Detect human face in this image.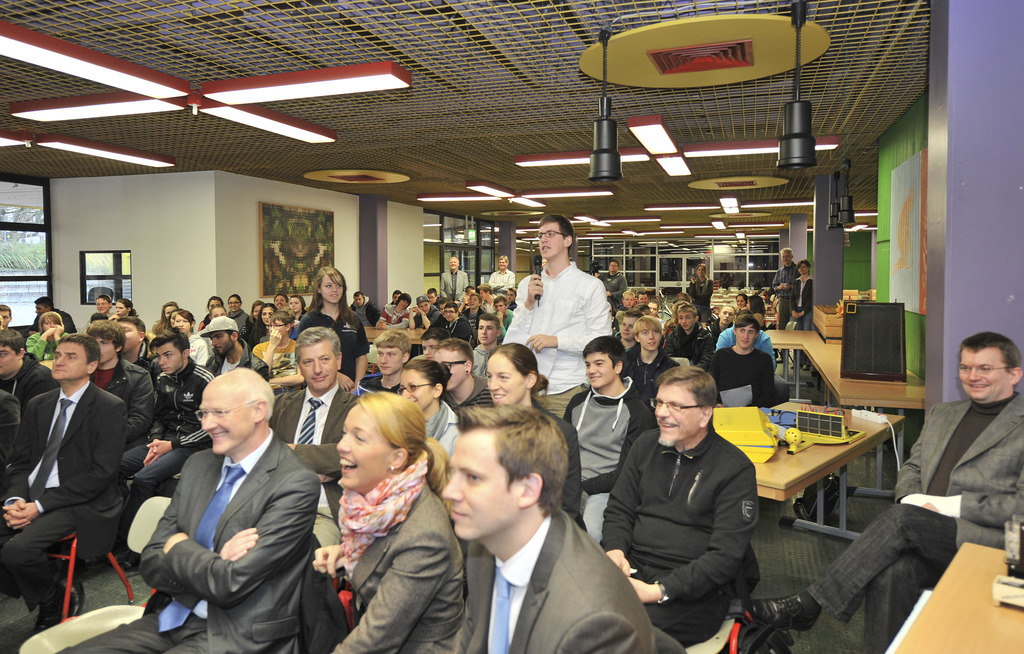
Detection: {"x1": 155, "y1": 342, "x2": 181, "y2": 374}.
